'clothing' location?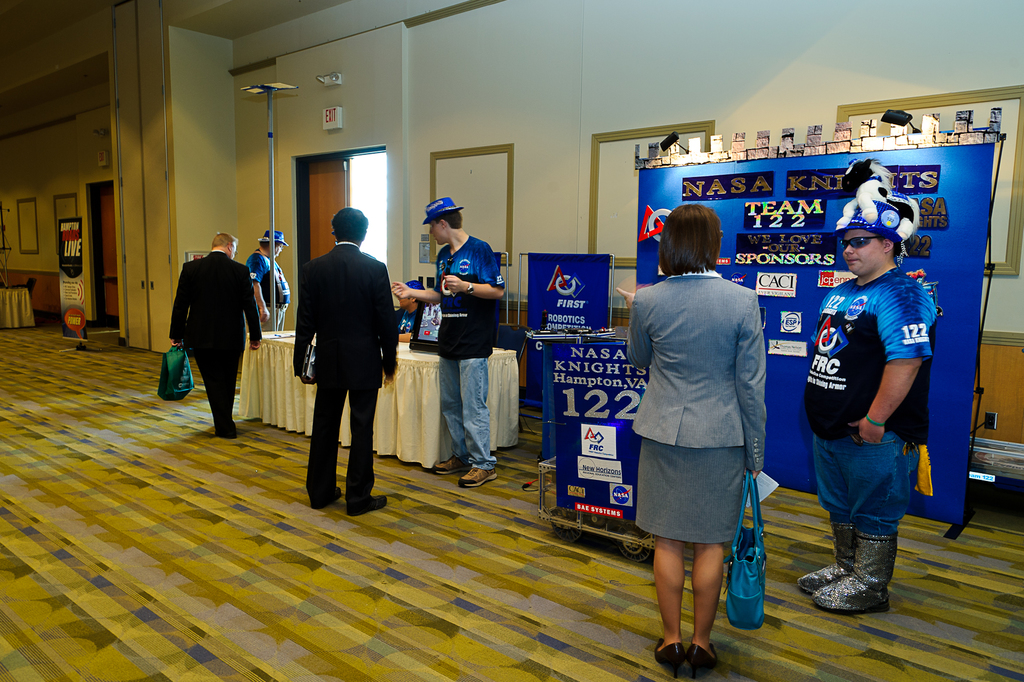
635, 245, 776, 588
